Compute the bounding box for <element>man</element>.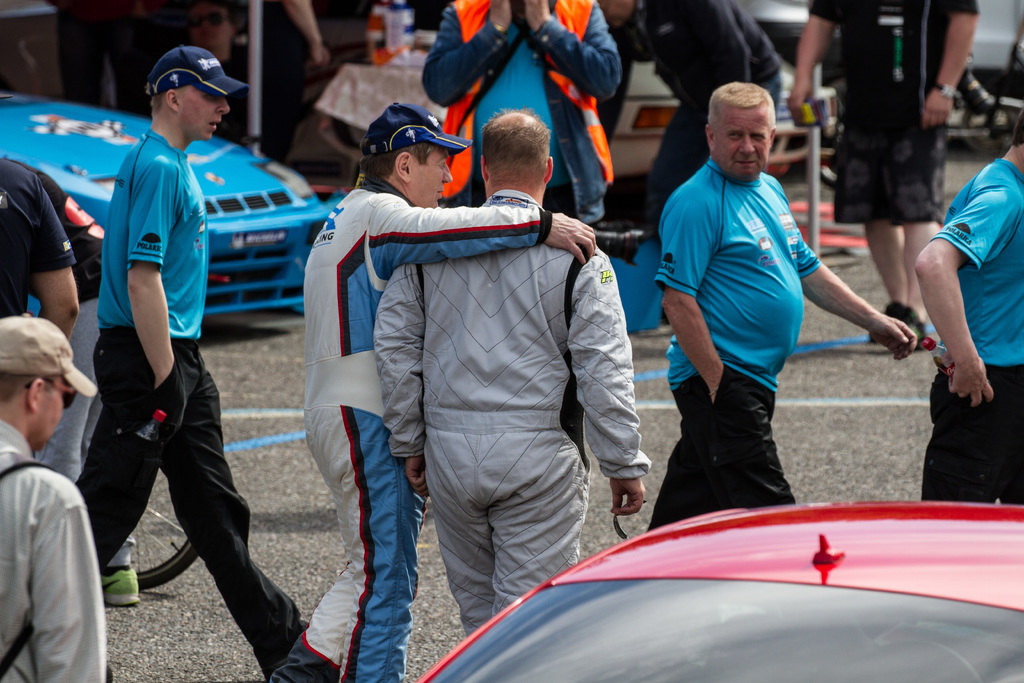
909:110:1023:502.
